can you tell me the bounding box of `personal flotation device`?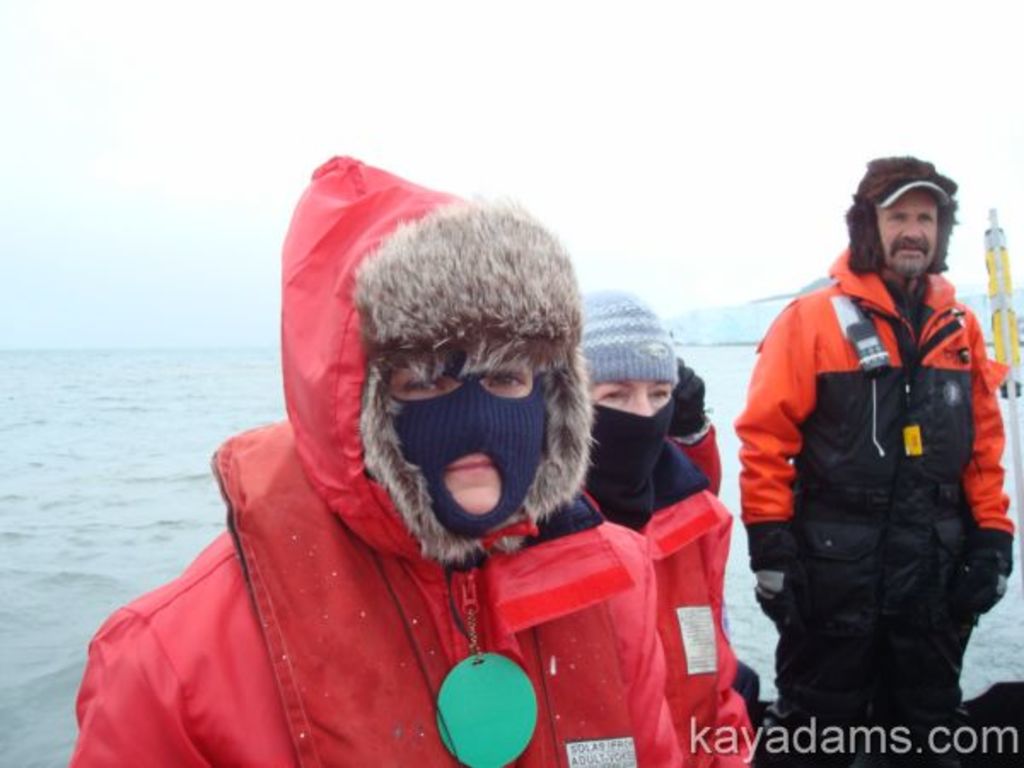
[208, 420, 643, 766].
